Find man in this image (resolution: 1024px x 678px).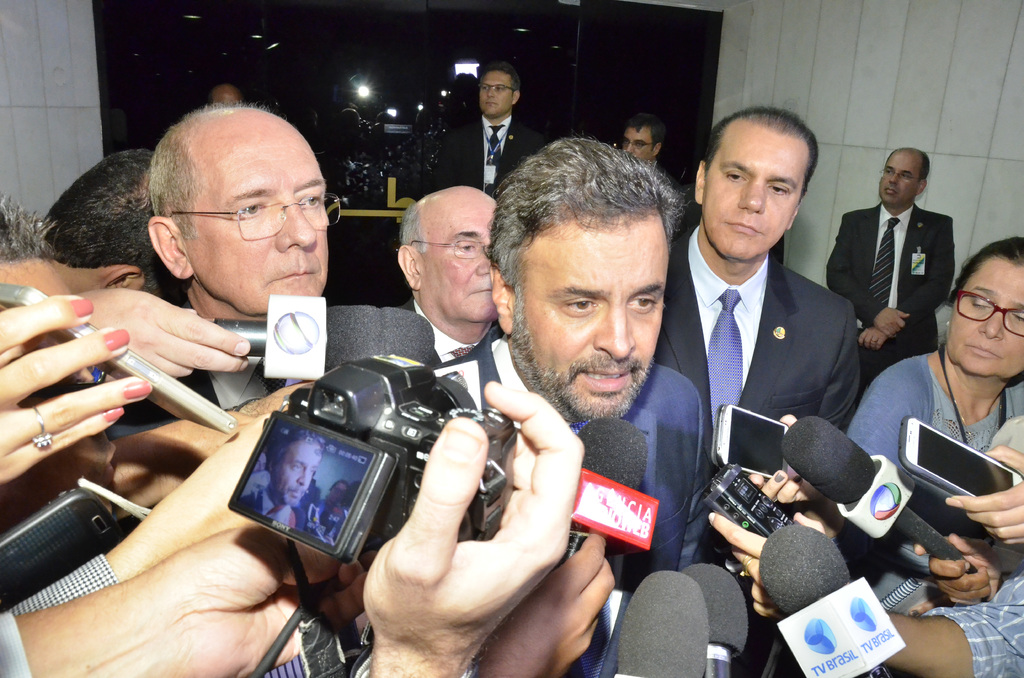
(819, 145, 952, 401).
